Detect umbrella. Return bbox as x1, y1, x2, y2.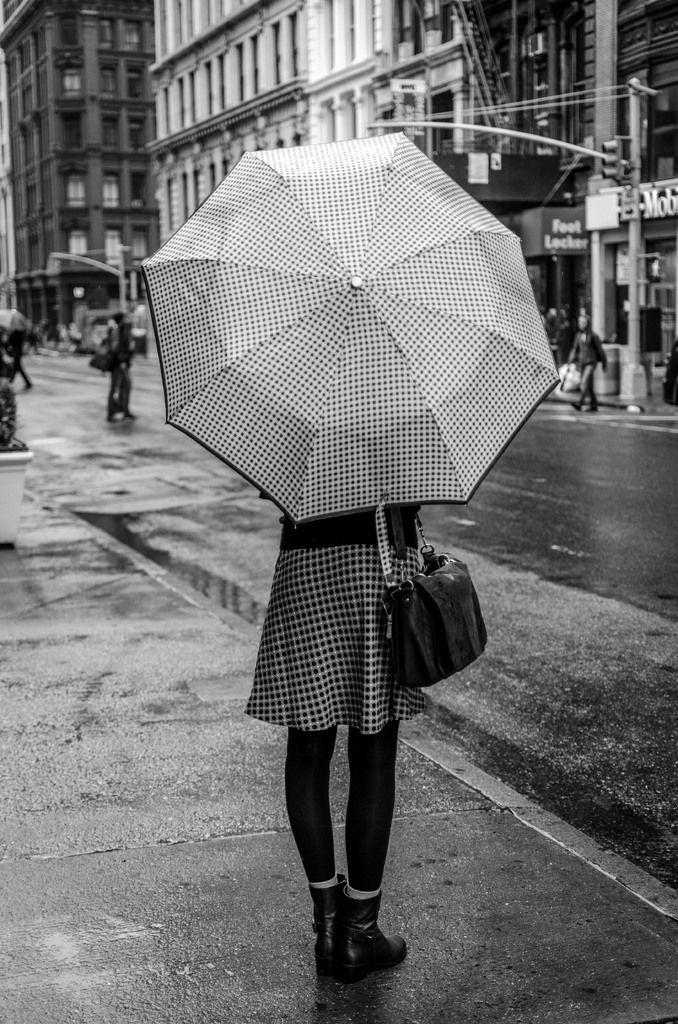
140, 131, 560, 589.
